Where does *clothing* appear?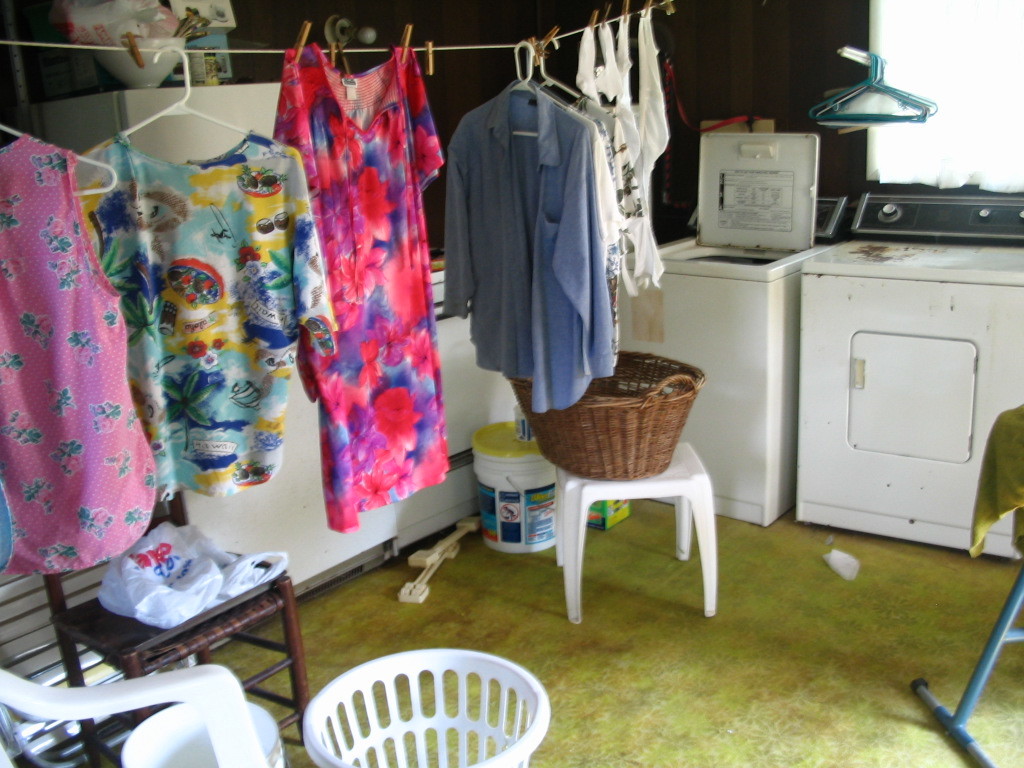
Appears at [0, 136, 152, 559].
